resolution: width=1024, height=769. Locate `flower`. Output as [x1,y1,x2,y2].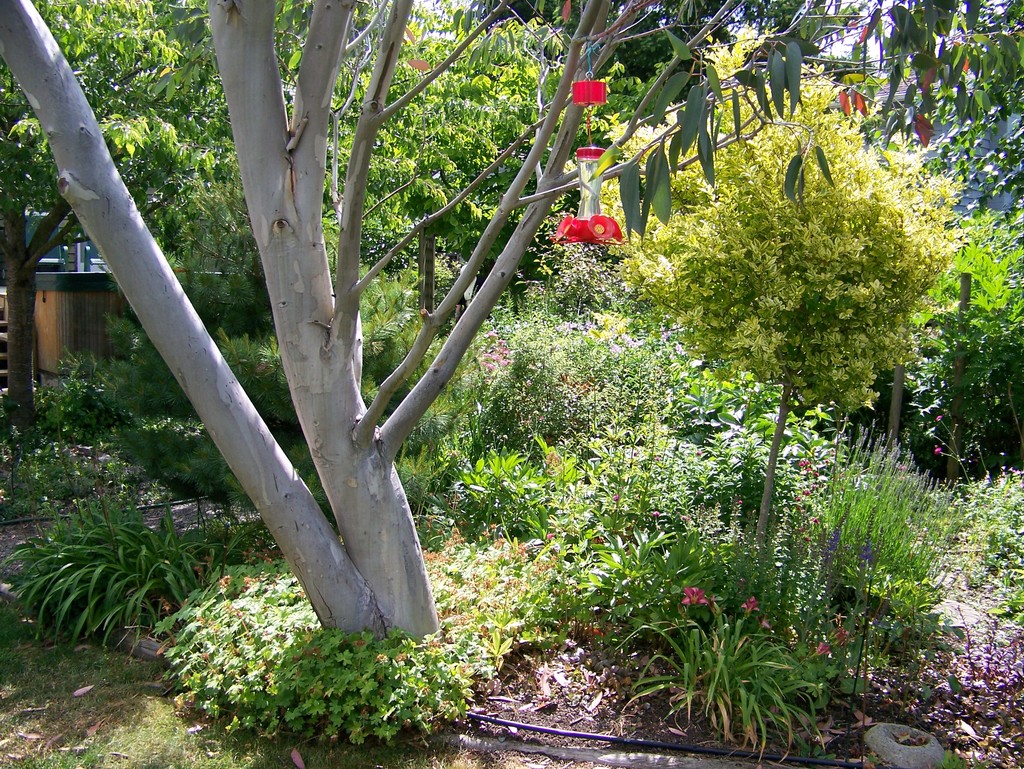
[833,615,844,623].
